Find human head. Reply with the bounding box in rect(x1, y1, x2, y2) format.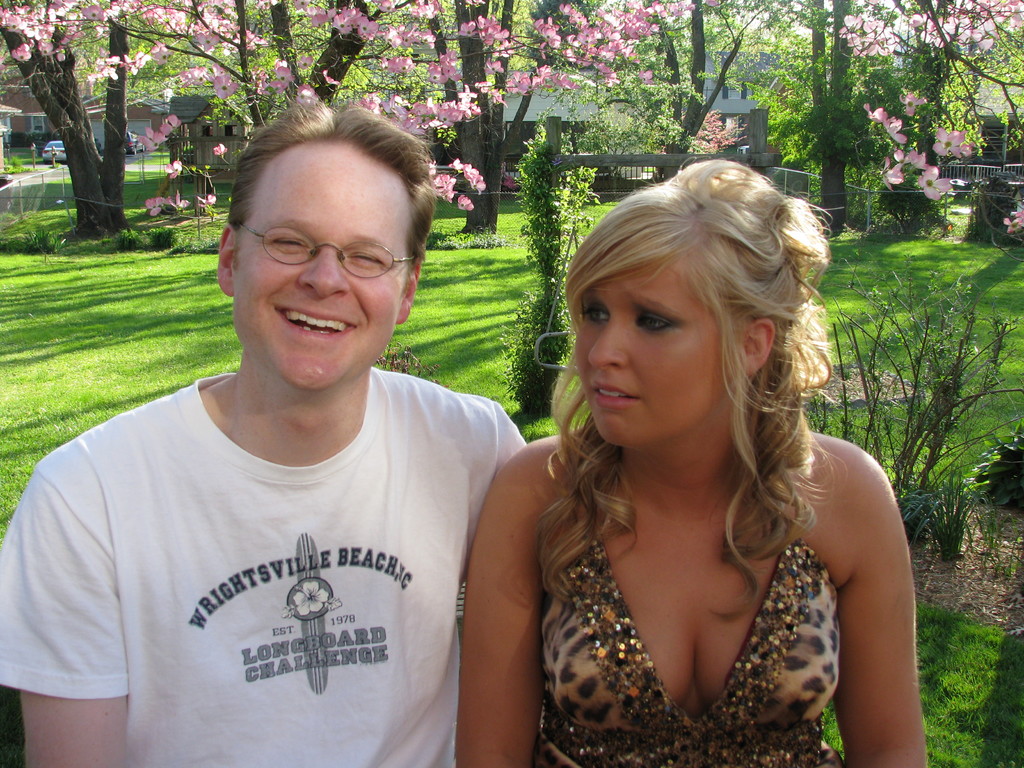
rect(540, 166, 810, 472).
